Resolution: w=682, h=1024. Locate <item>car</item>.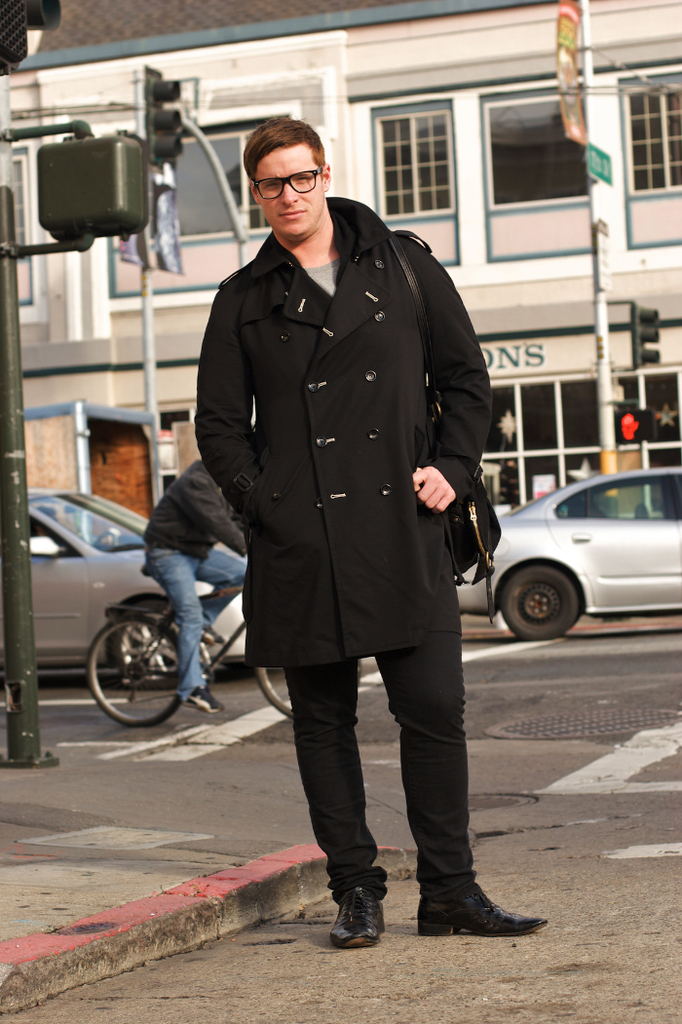
20 482 251 688.
